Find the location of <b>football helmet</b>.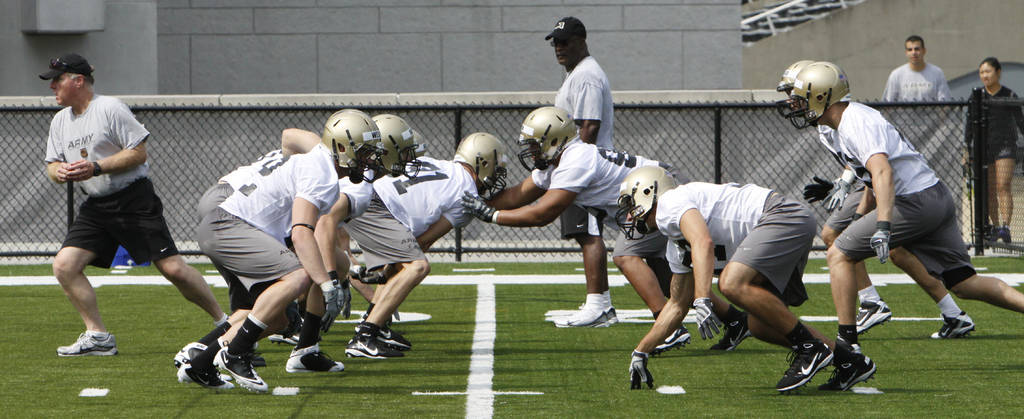
Location: bbox=[321, 107, 374, 194].
